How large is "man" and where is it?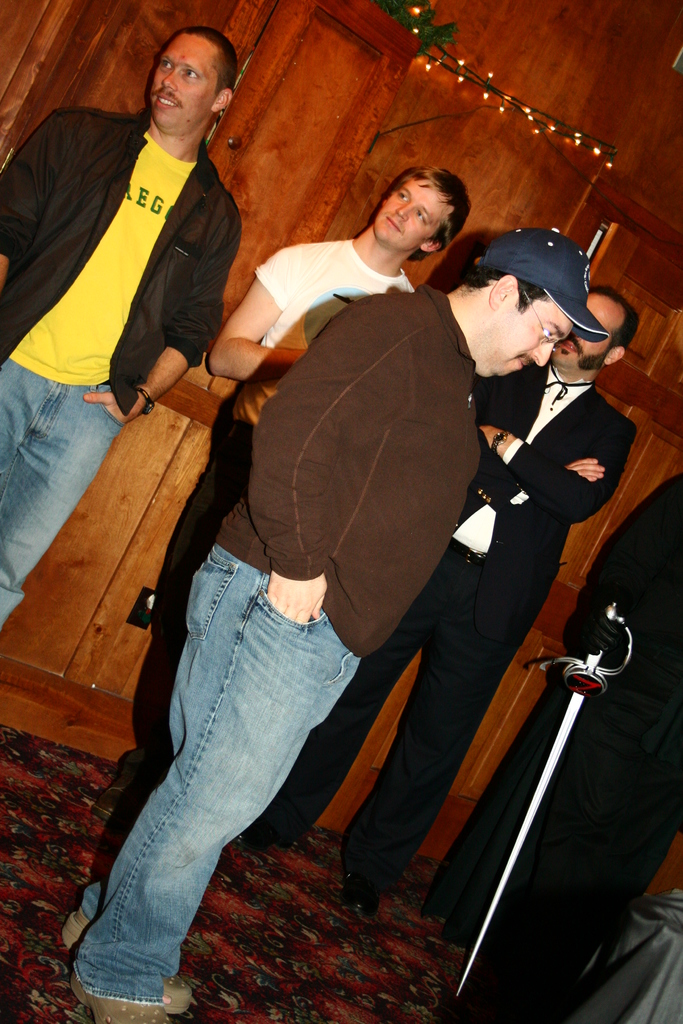
Bounding box: crop(231, 292, 637, 920).
